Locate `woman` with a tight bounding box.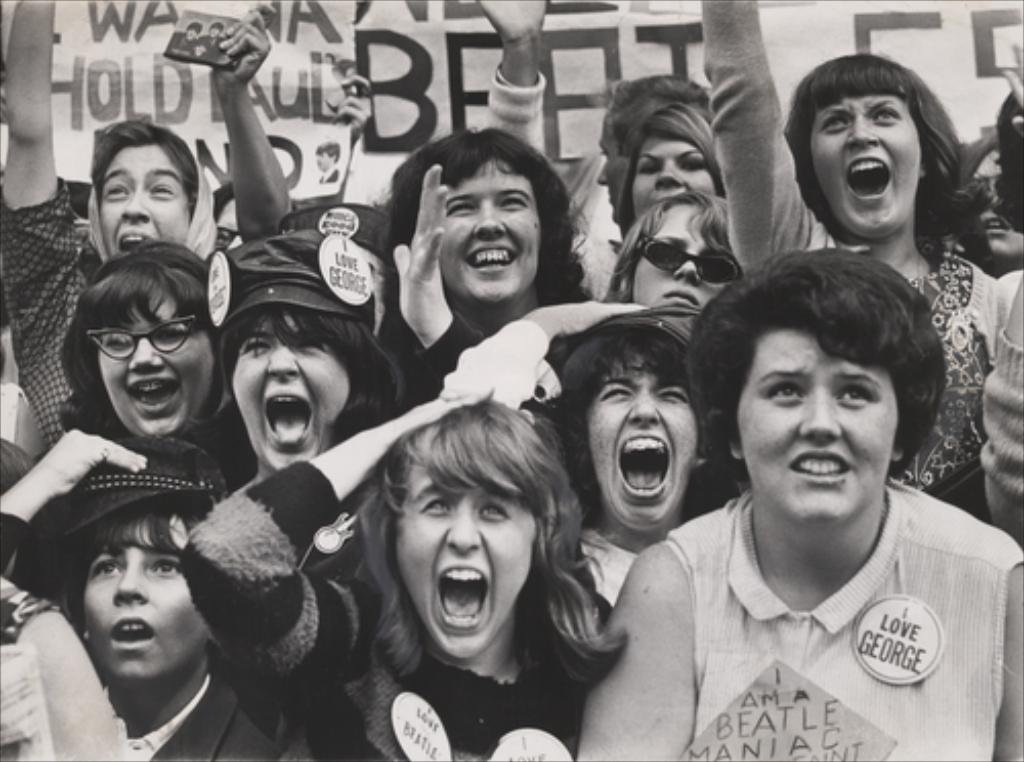
Rect(463, 0, 731, 299).
